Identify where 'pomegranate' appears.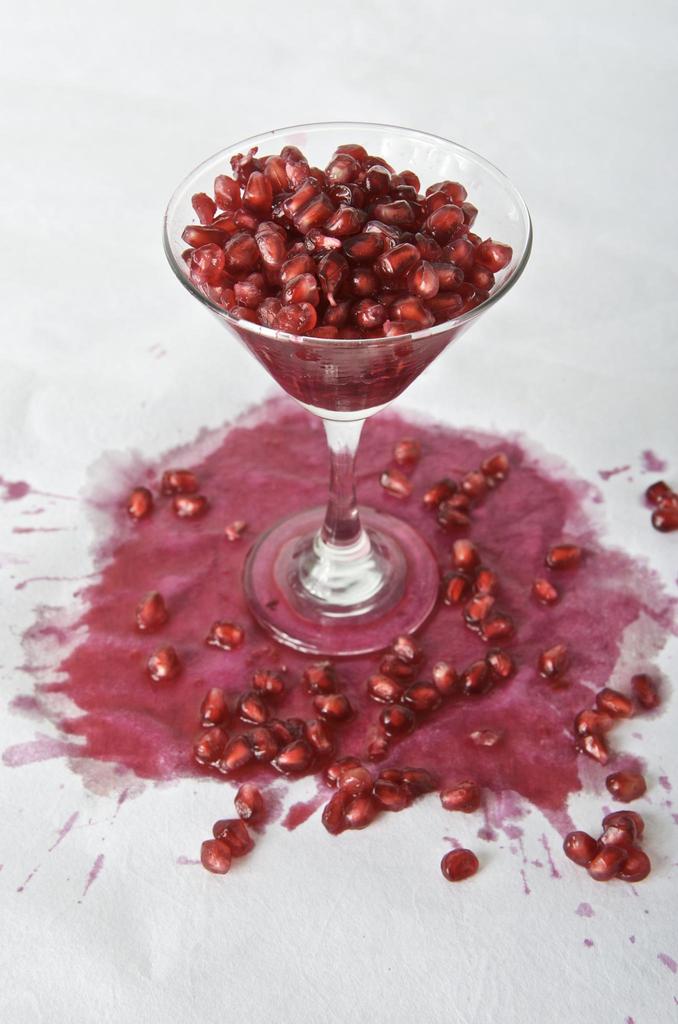
Appears at BBox(575, 708, 612, 730).
